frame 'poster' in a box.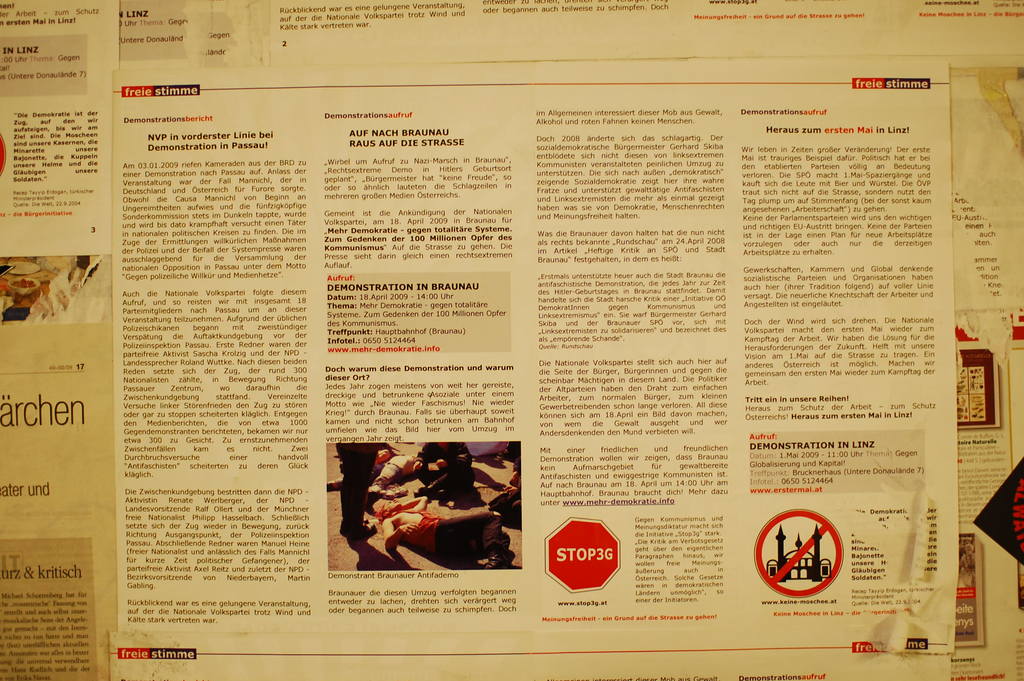
[0,0,1023,680].
